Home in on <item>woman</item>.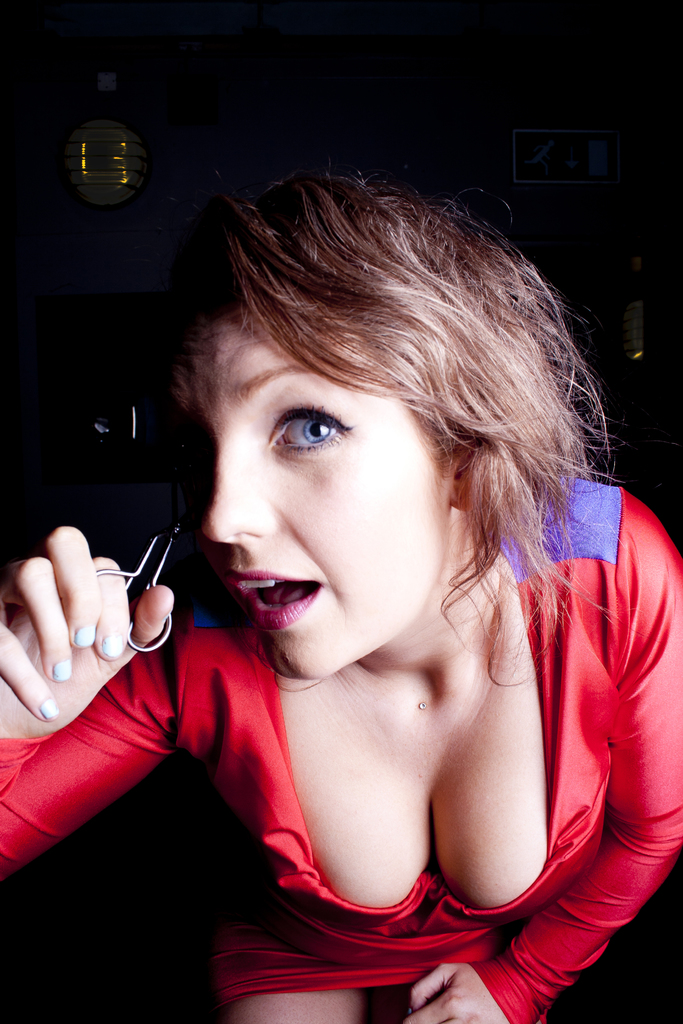
Homed in at l=88, t=104, r=647, b=1012.
